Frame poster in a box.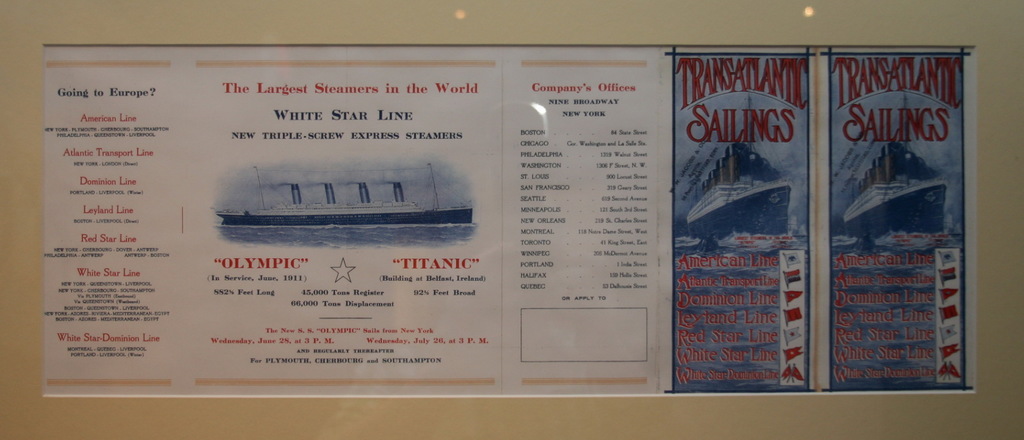
{"left": 0, "top": 0, "right": 1023, "bottom": 439}.
